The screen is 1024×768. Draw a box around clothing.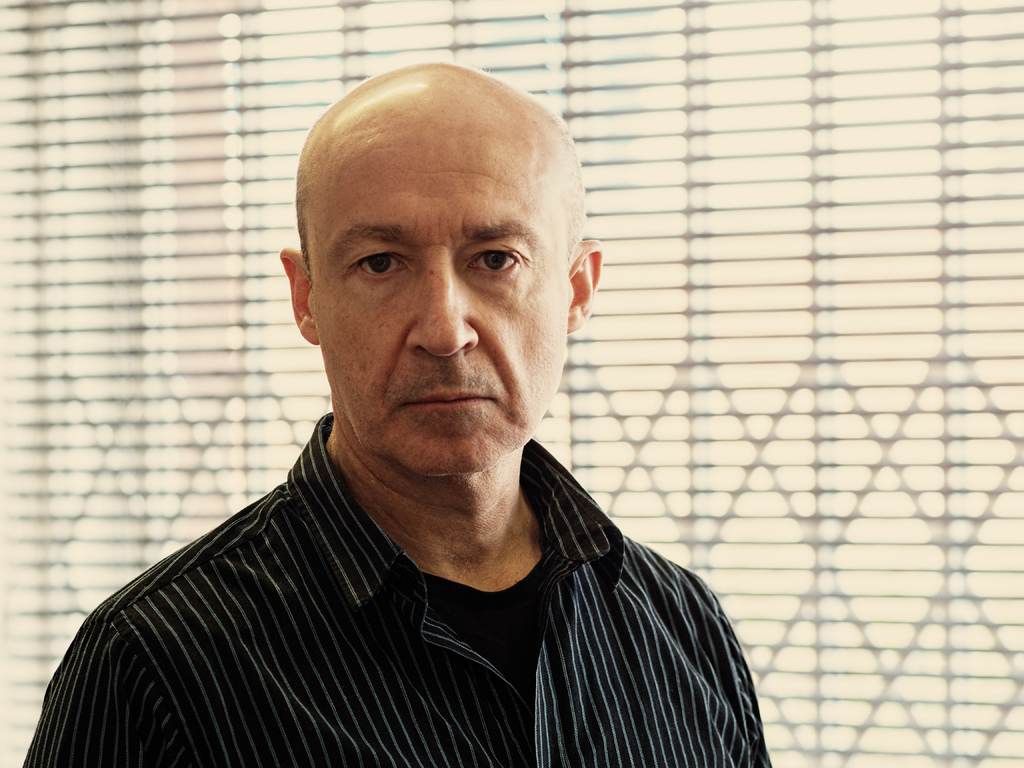
19/394/808/751.
